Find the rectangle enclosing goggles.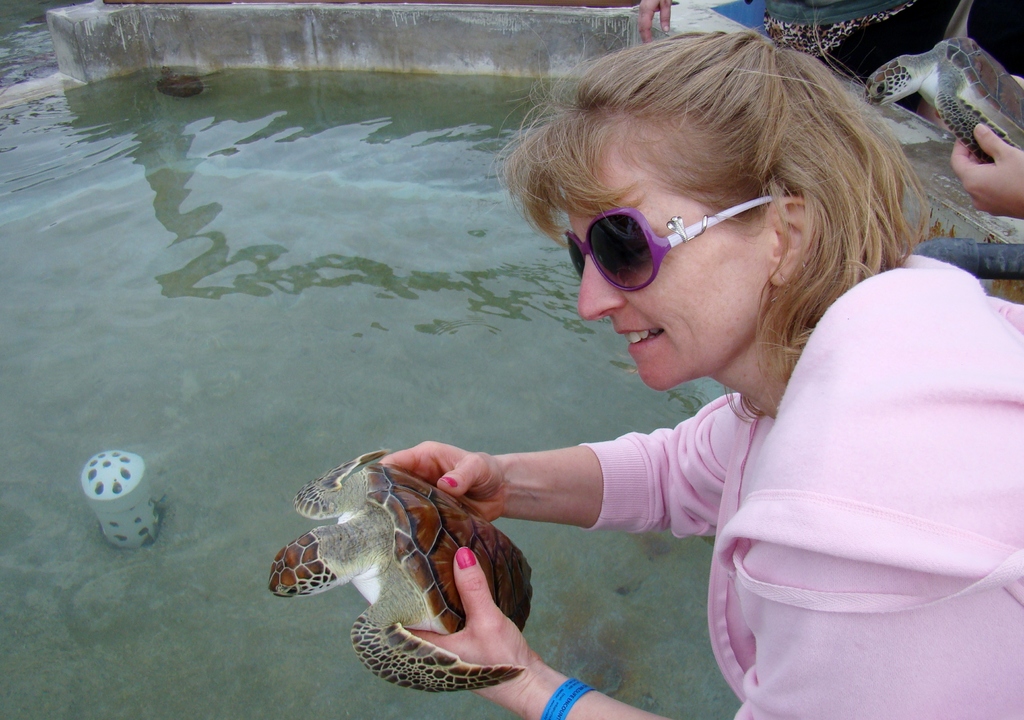
bbox=[561, 193, 779, 300].
